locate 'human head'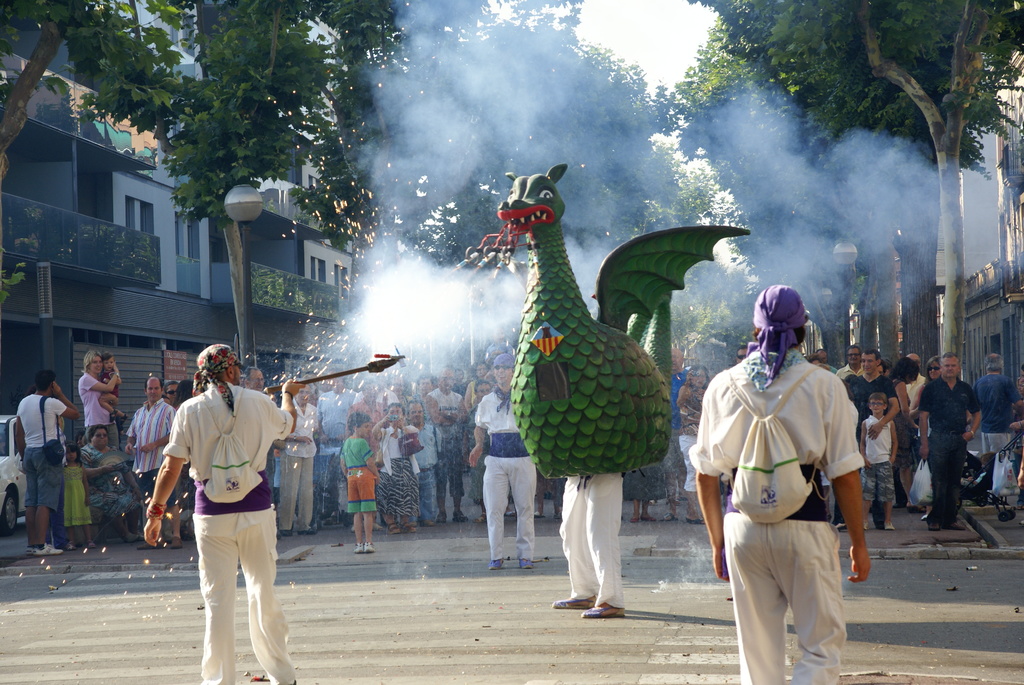
411,402,424,424
